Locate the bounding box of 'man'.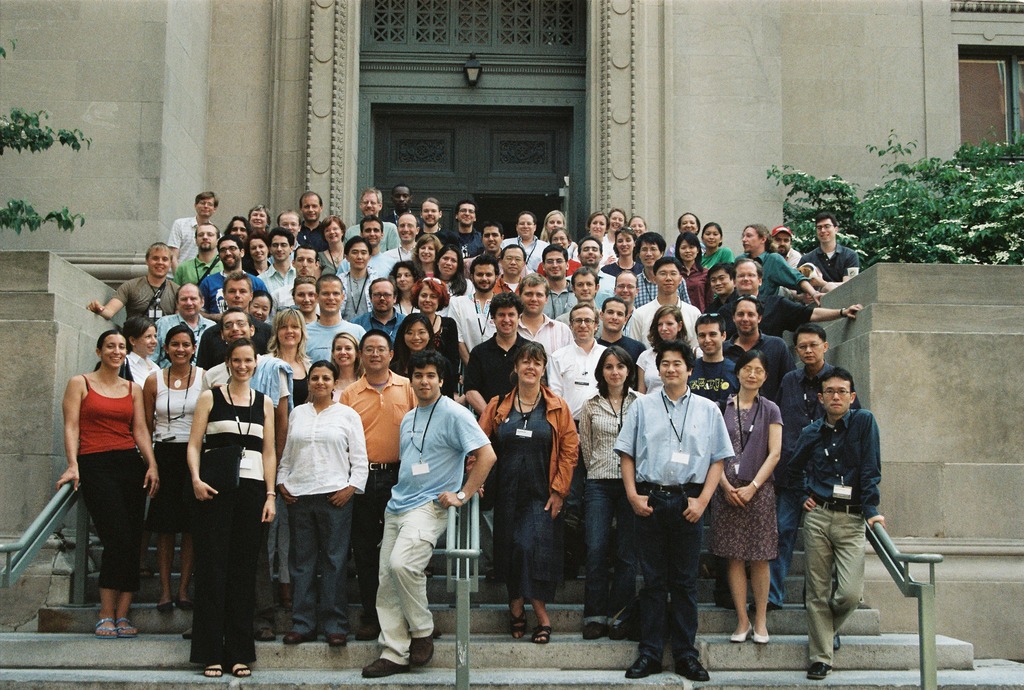
Bounding box: 383,182,416,231.
